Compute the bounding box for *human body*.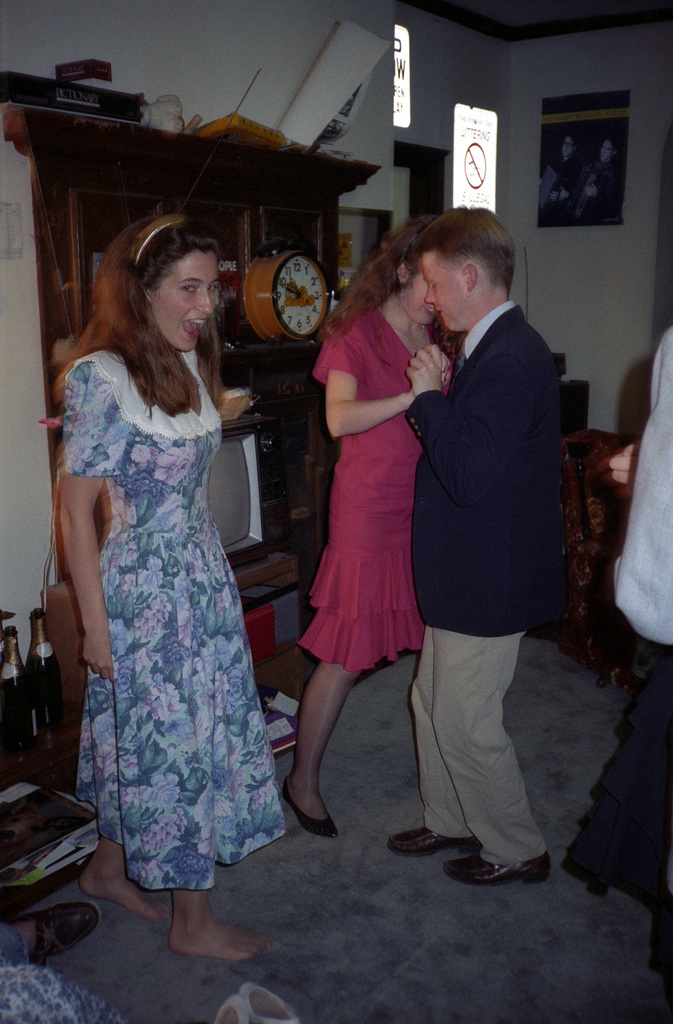
locate(561, 324, 672, 895).
